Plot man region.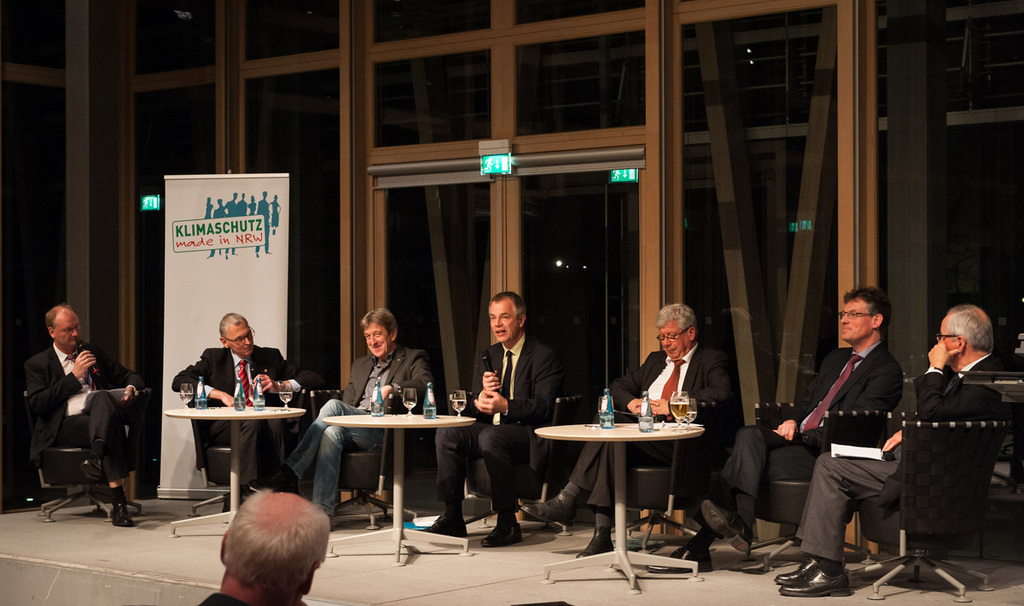
Plotted at l=173, t=311, r=303, b=464.
